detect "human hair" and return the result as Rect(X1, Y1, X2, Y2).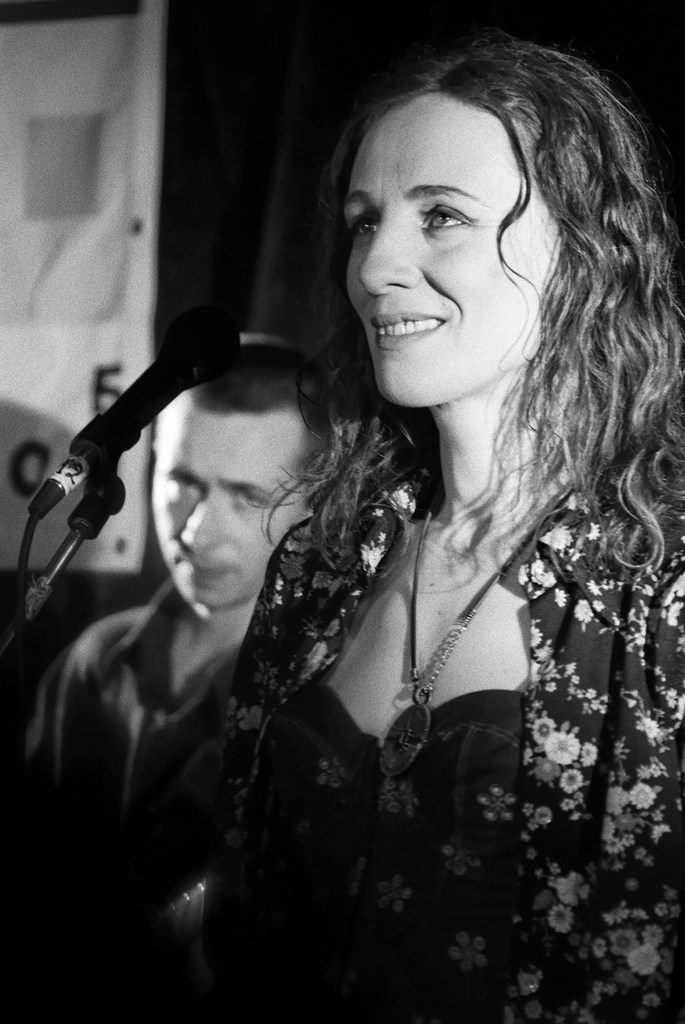
Rect(298, 37, 659, 504).
